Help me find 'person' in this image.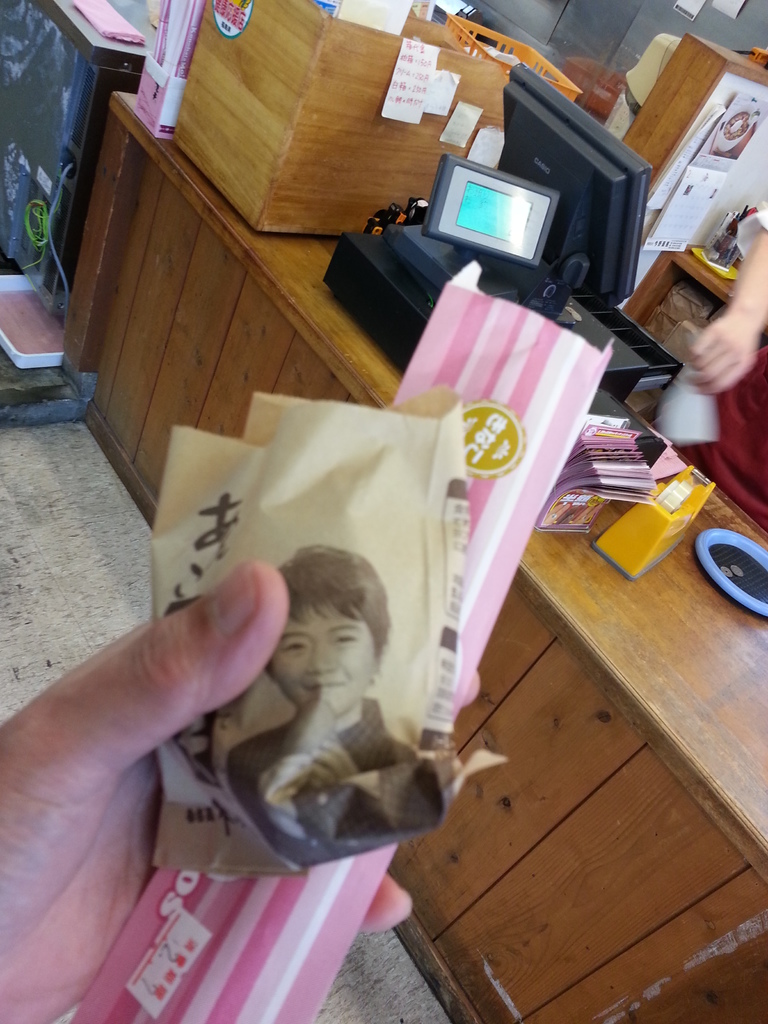
Found it: x1=220 y1=545 x2=449 y2=872.
